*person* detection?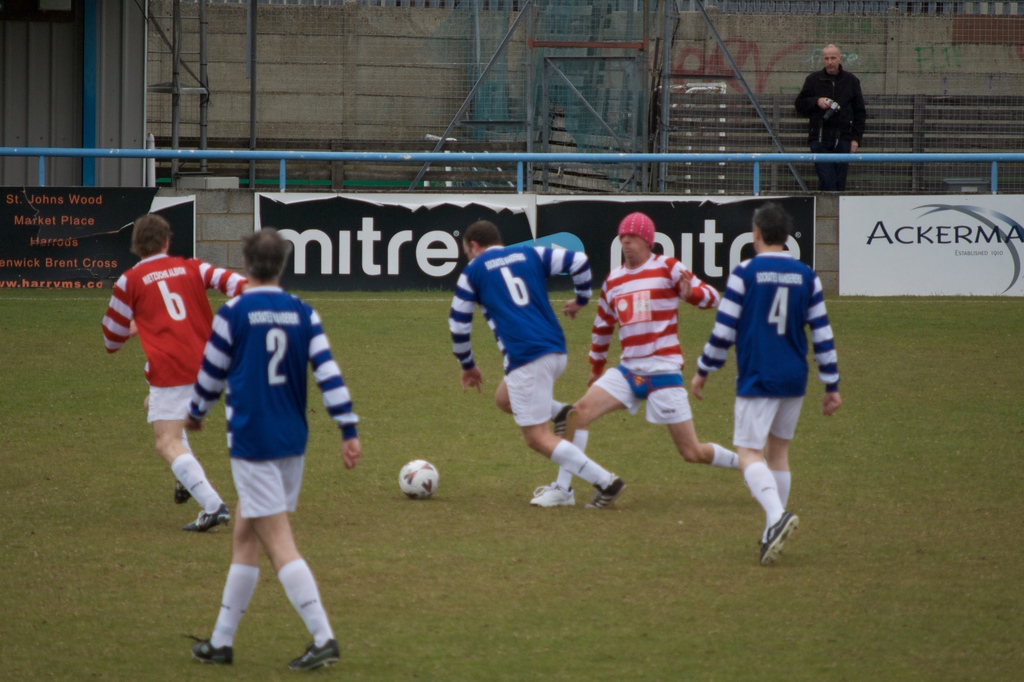
185,227,353,676
